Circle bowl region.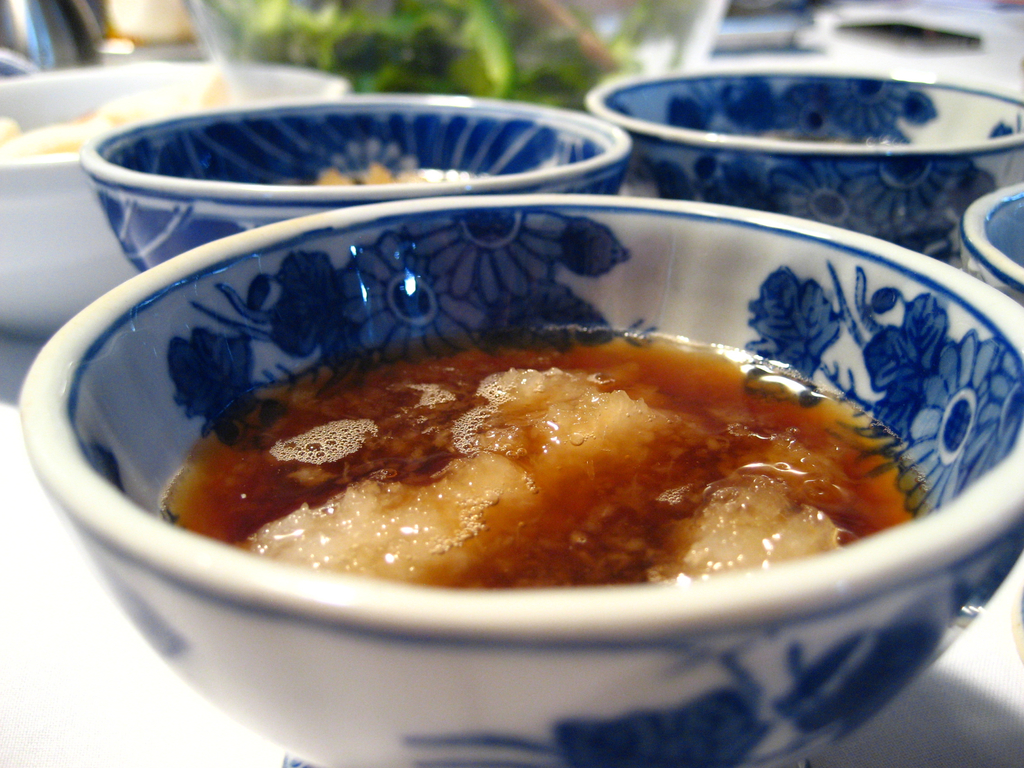
Region: box(82, 86, 630, 268).
